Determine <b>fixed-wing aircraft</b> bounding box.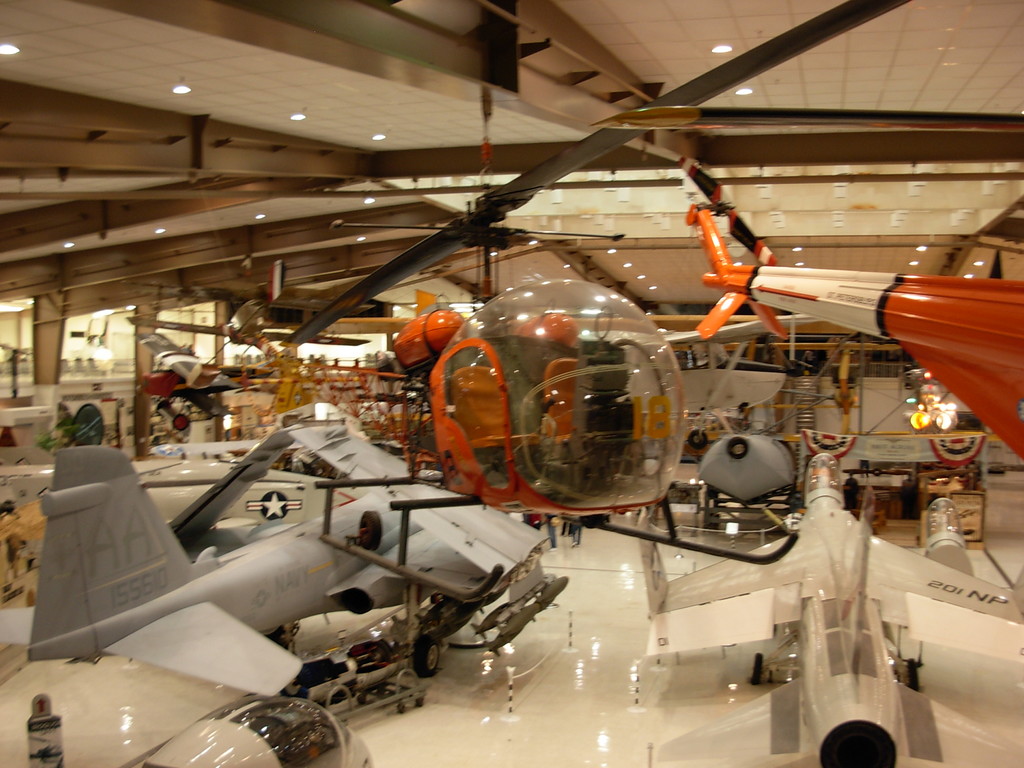
Determined: left=0, top=635, right=376, bottom=767.
